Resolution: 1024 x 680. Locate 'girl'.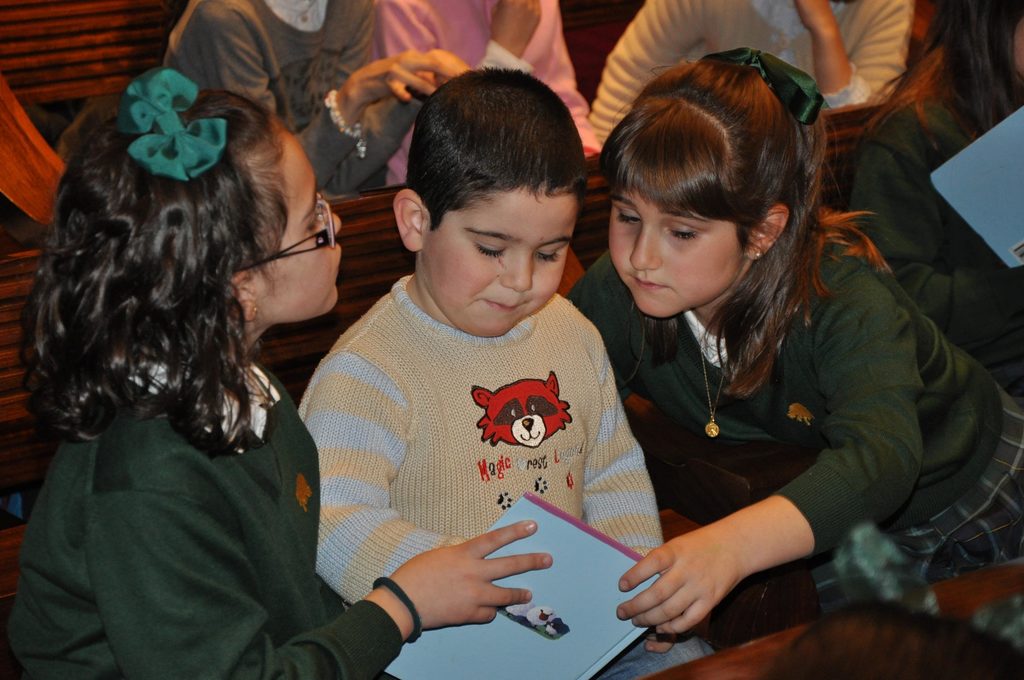
0:65:555:679.
